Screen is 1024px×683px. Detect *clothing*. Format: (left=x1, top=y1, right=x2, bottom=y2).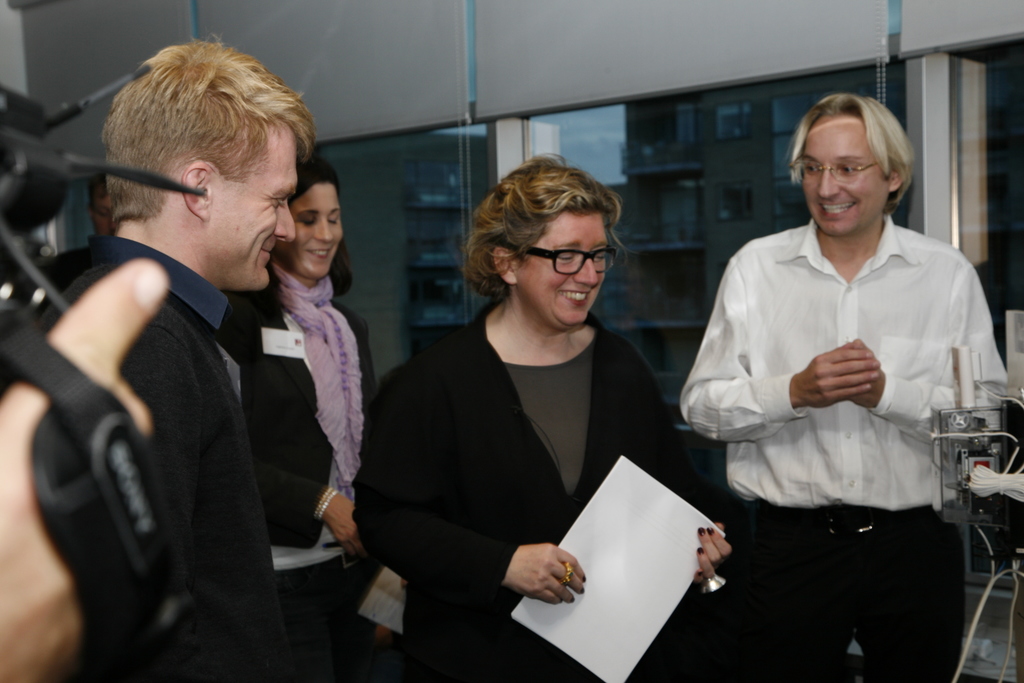
(left=41, top=238, right=293, bottom=682).
